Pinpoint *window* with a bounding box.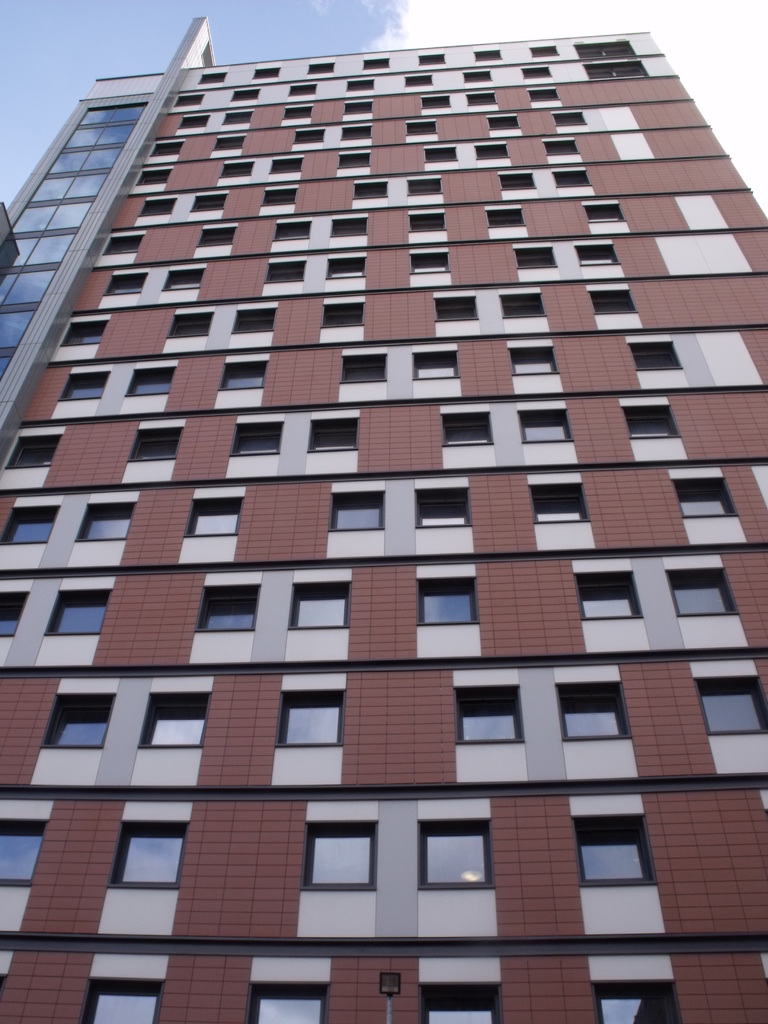
302 817 387 886.
